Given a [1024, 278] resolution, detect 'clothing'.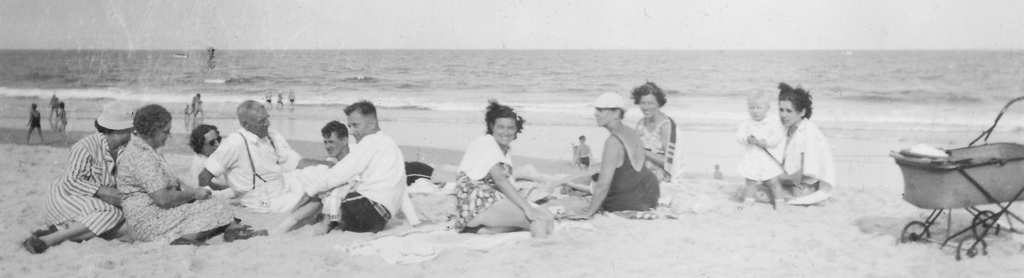
206 130 301 190.
